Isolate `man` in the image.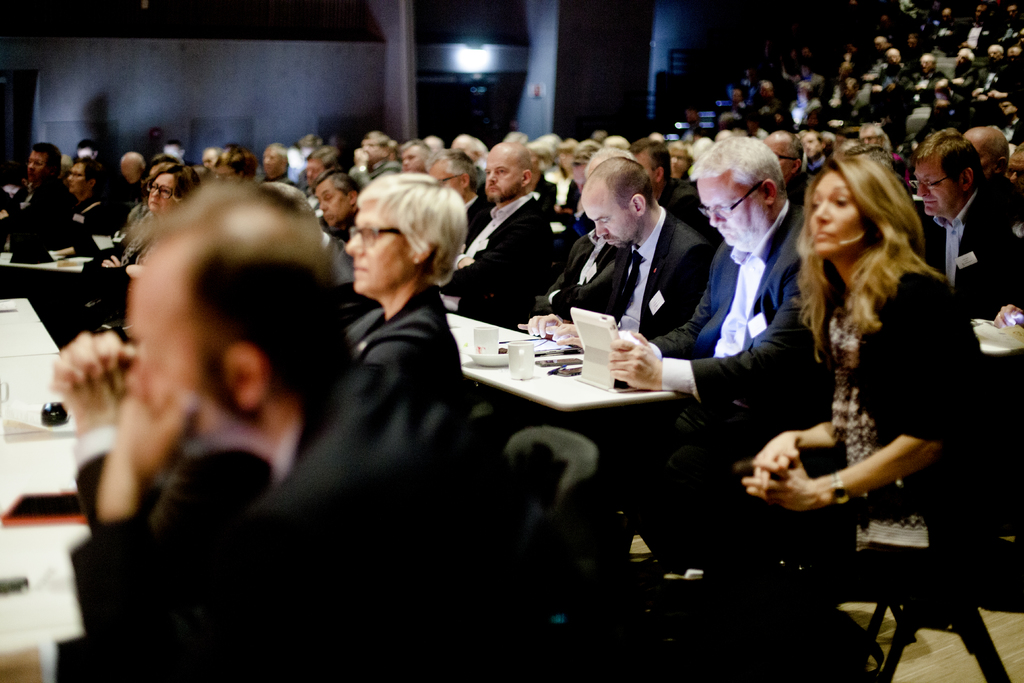
Isolated region: BBox(52, 165, 447, 682).
